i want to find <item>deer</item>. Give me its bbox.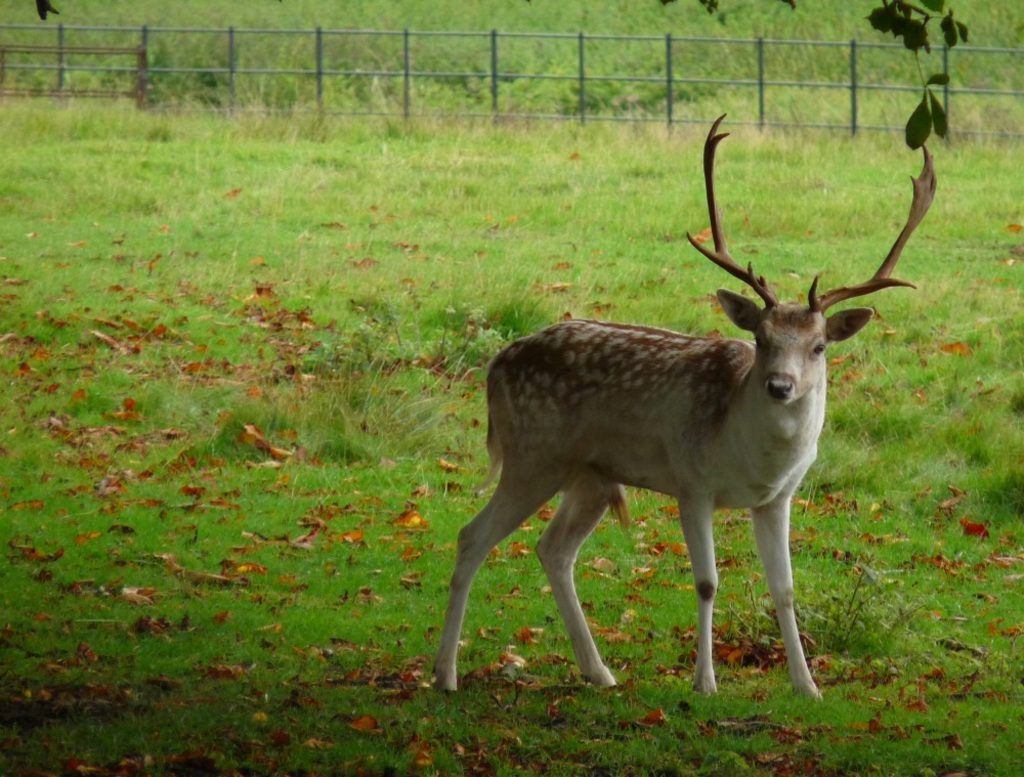
429 110 939 692.
